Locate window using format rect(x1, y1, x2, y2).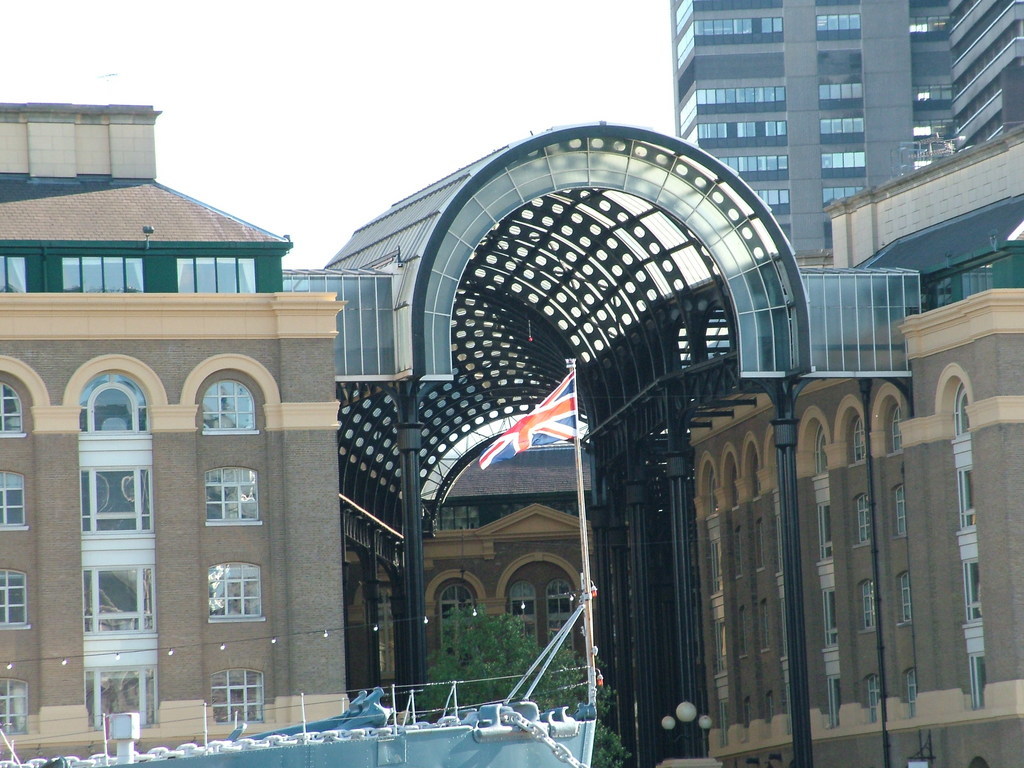
rect(76, 371, 153, 453).
